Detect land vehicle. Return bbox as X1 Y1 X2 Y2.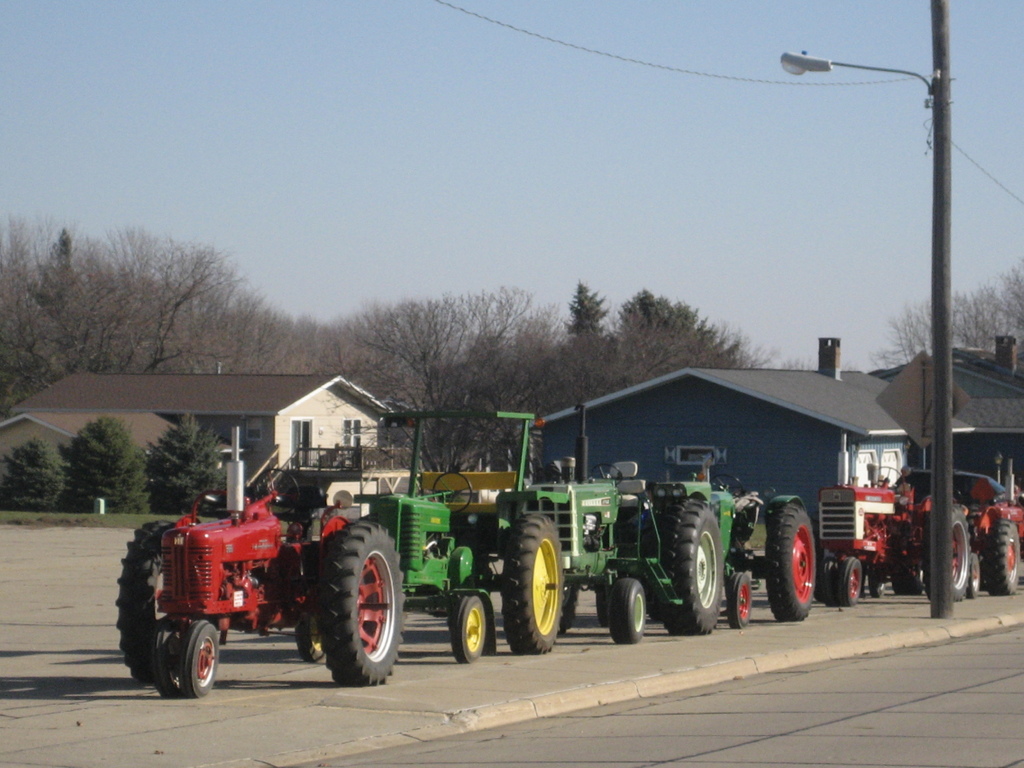
709 470 819 632.
